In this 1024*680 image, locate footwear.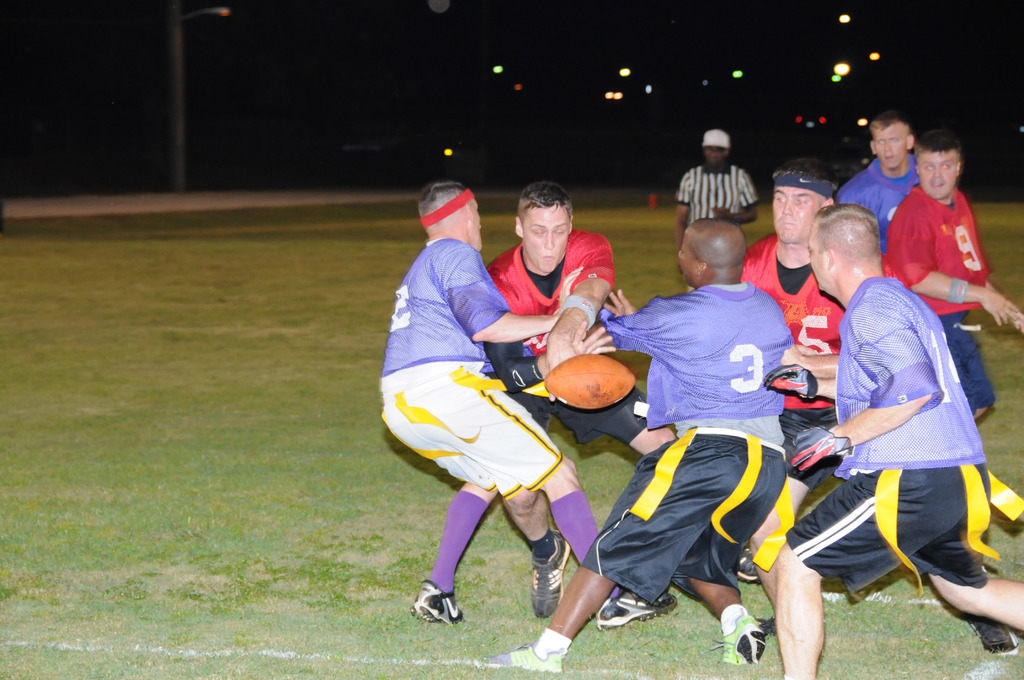
Bounding box: bbox=[706, 611, 767, 672].
